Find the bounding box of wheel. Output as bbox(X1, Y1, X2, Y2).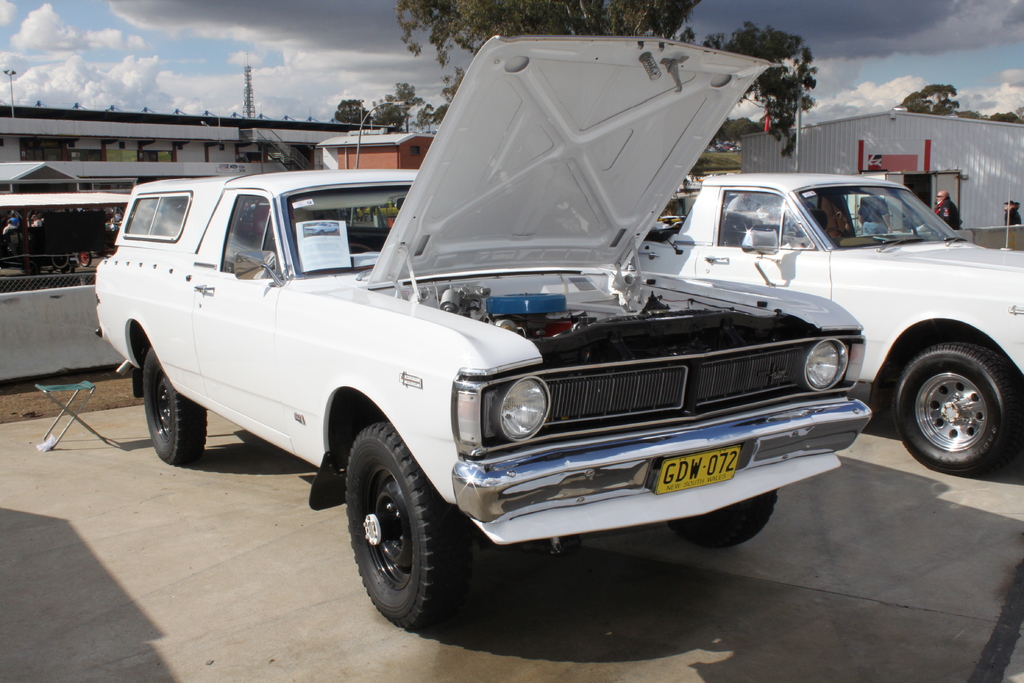
bbox(670, 483, 778, 554).
